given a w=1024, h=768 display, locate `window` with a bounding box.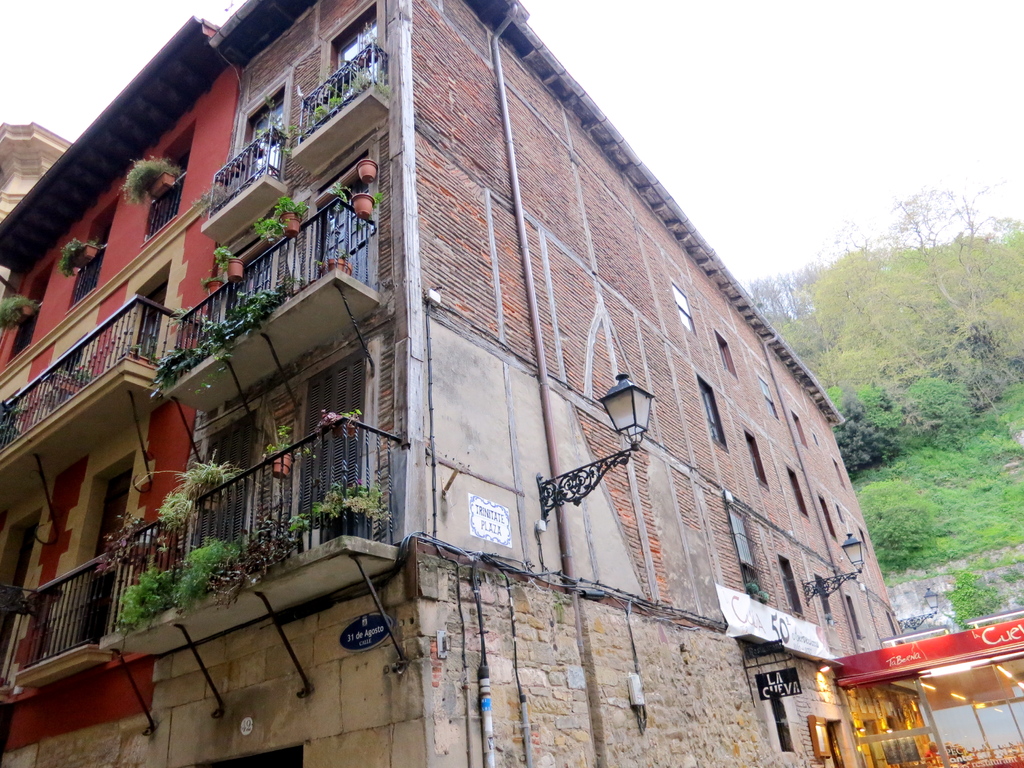
Located: select_region(191, 401, 257, 560).
